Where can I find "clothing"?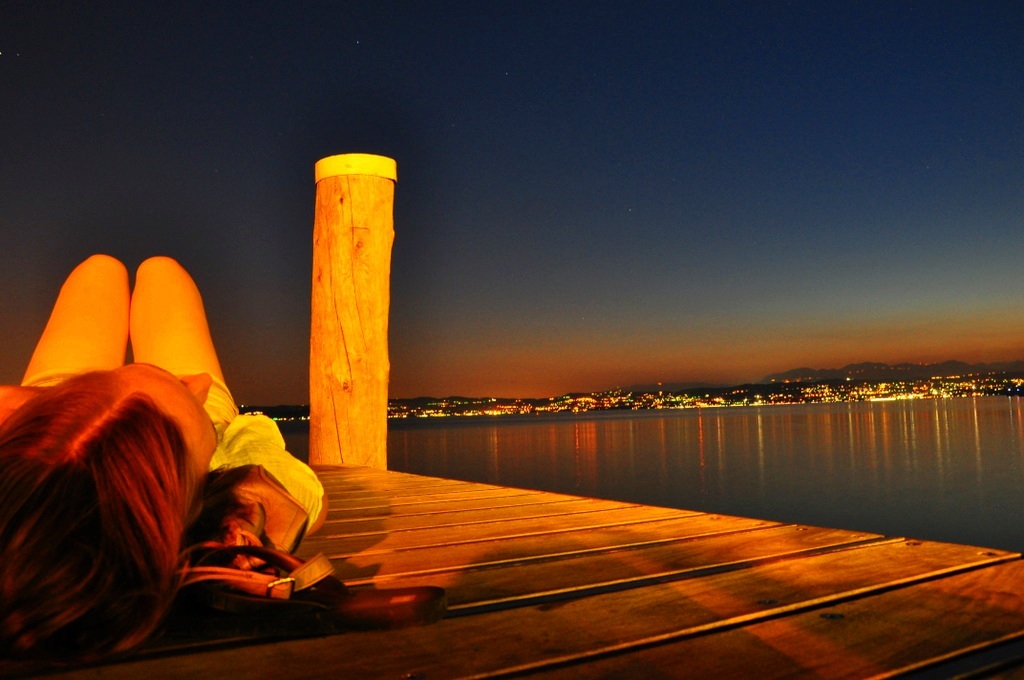
You can find it at left=192, top=384, right=325, bottom=525.
